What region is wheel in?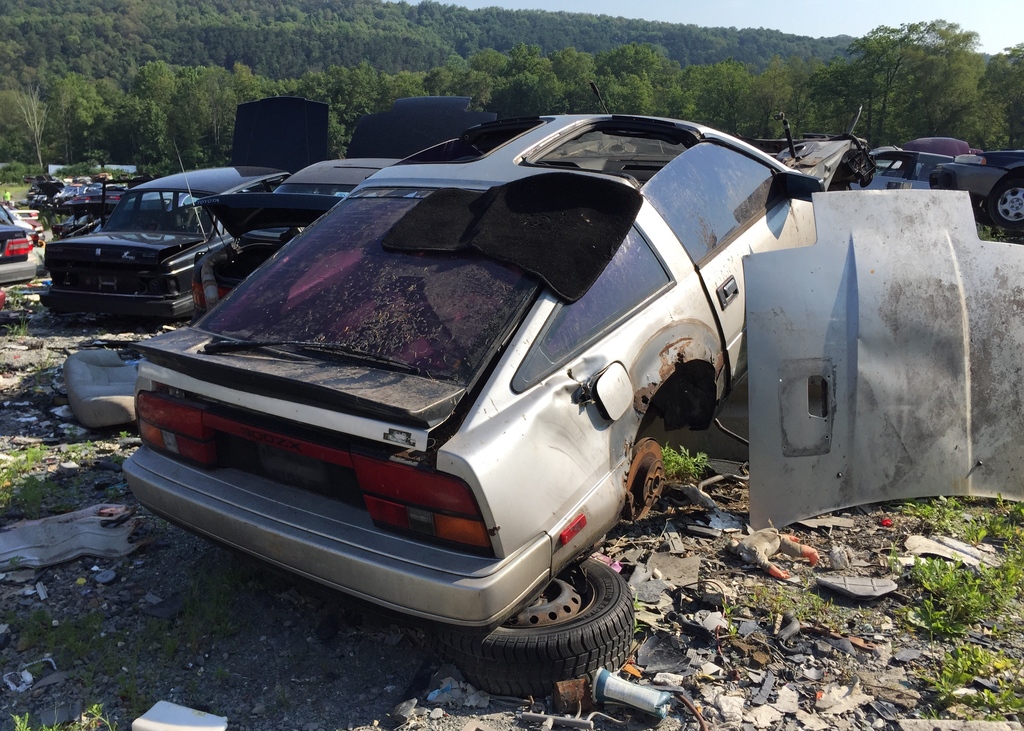
pyautogui.locateOnScreen(503, 586, 632, 665).
